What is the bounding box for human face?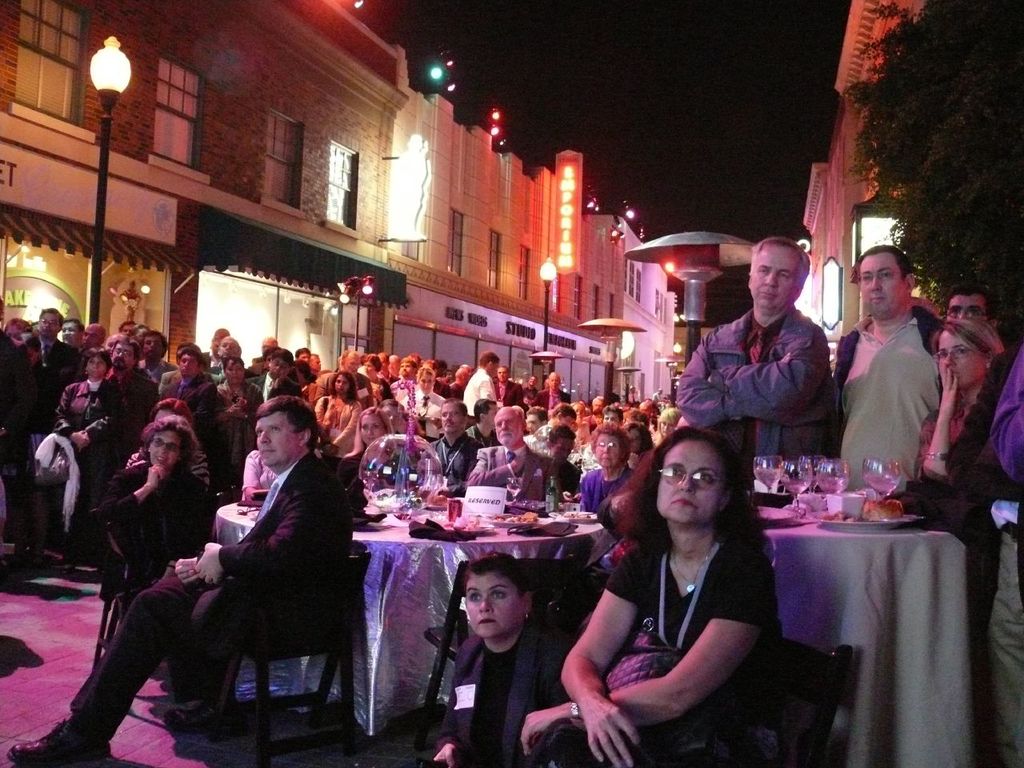
select_region(81, 333, 96, 346).
